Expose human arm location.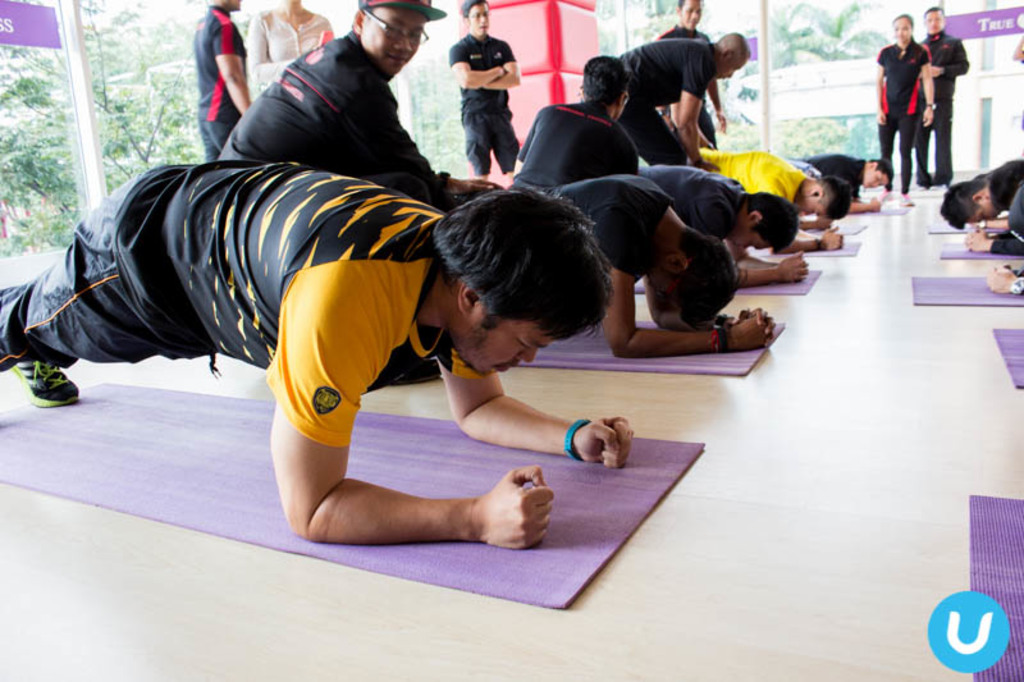
Exposed at <bbox>449, 44, 502, 93</bbox>.
